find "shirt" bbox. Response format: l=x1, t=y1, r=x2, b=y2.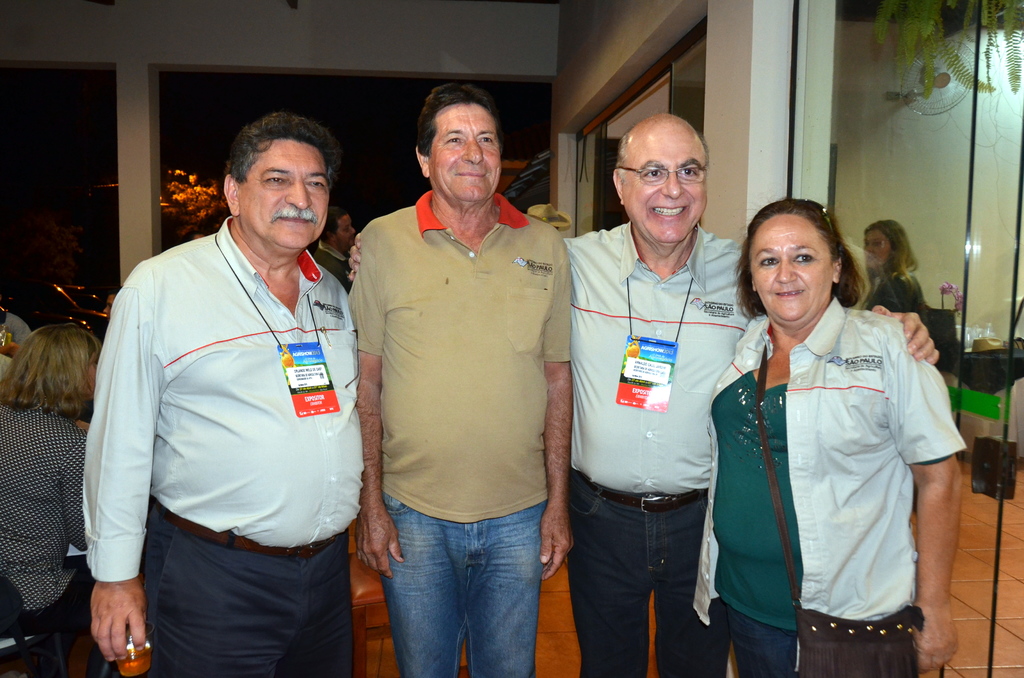
l=557, t=223, r=758, b=496.
